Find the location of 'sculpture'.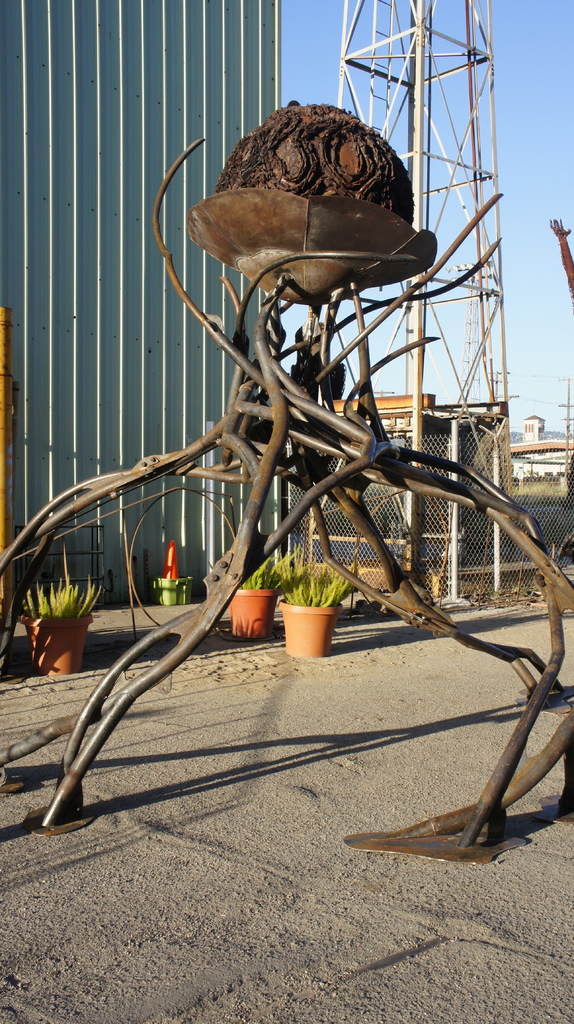
Location: 85:104:495:866.
